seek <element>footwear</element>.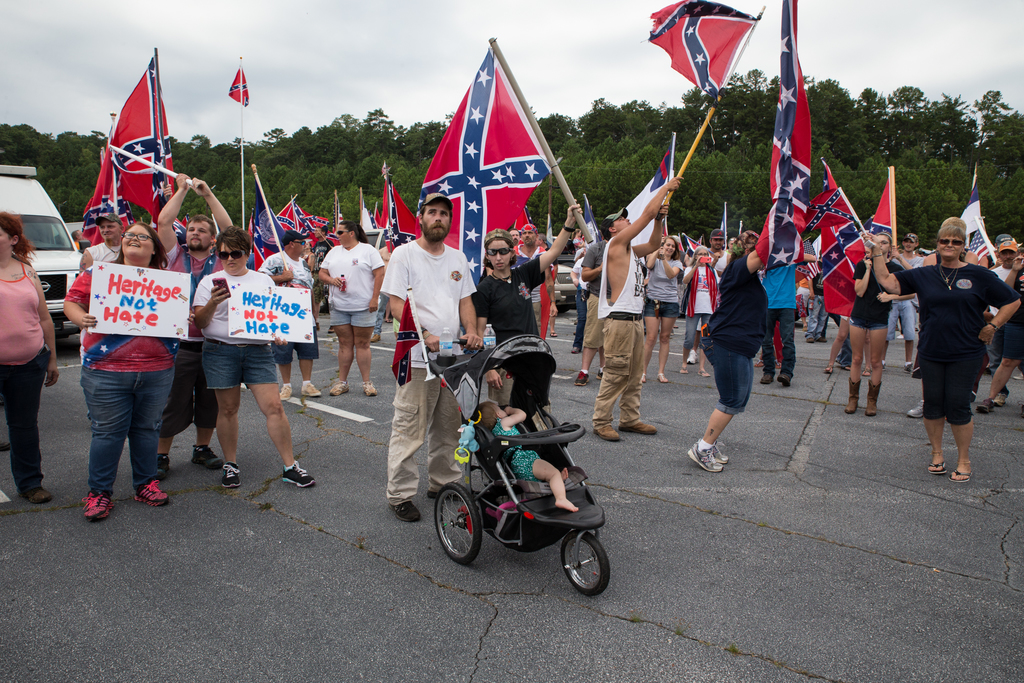
(left=218, top=457, right=247, bottom=493).
